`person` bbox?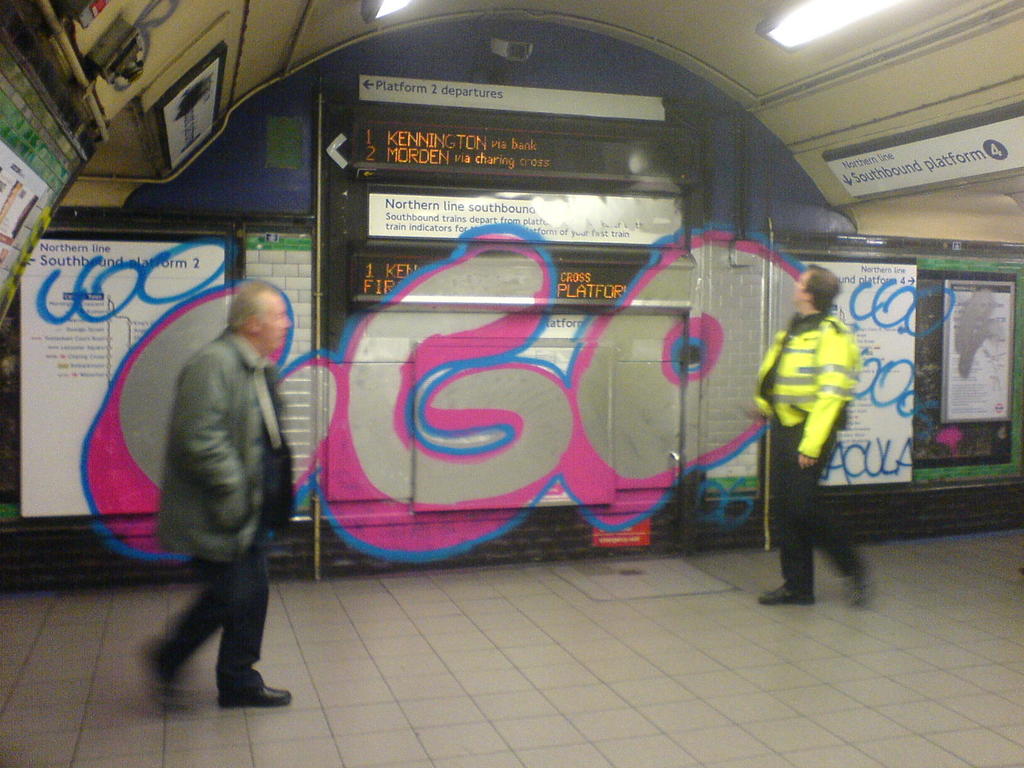
<box>133,281,294,707</box>
